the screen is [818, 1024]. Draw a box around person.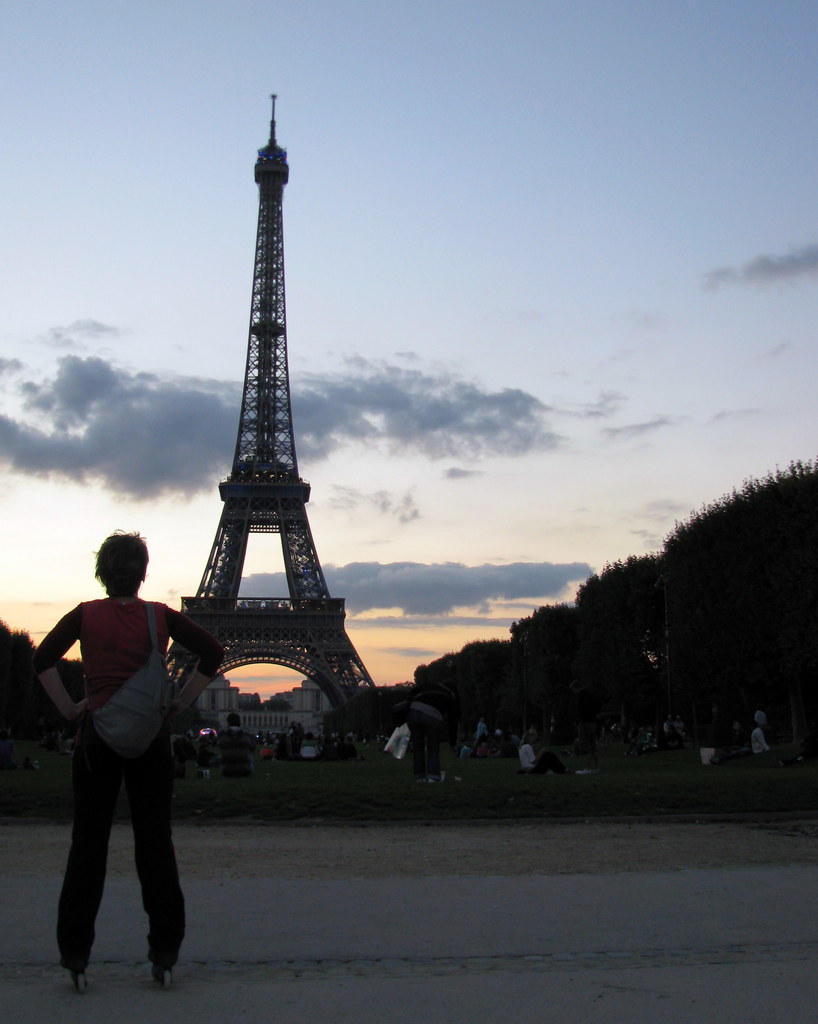
bbox(34, 499, 206, 1000).
